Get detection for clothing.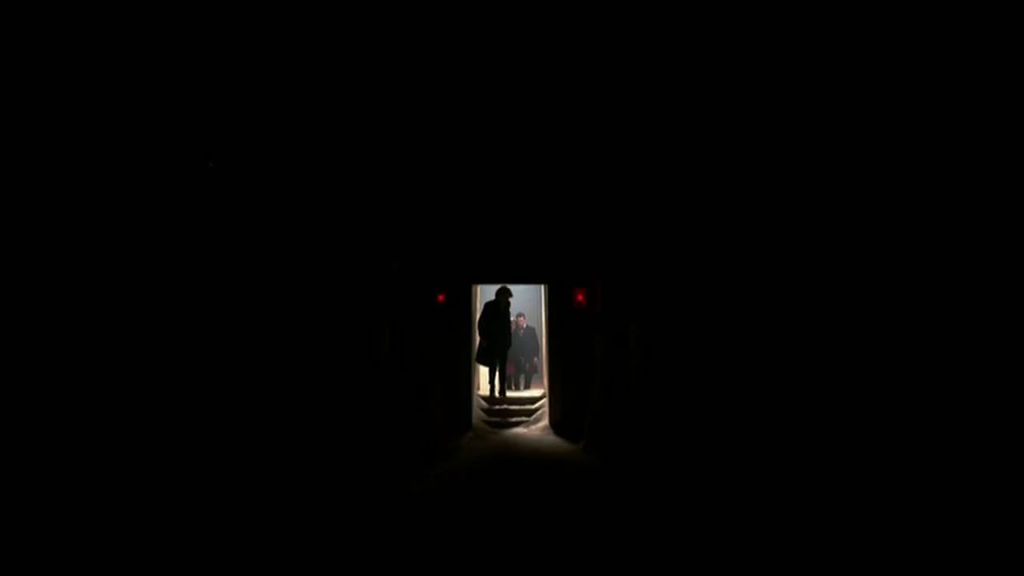
Detection: bbox=[478, 286, 515, 391].
